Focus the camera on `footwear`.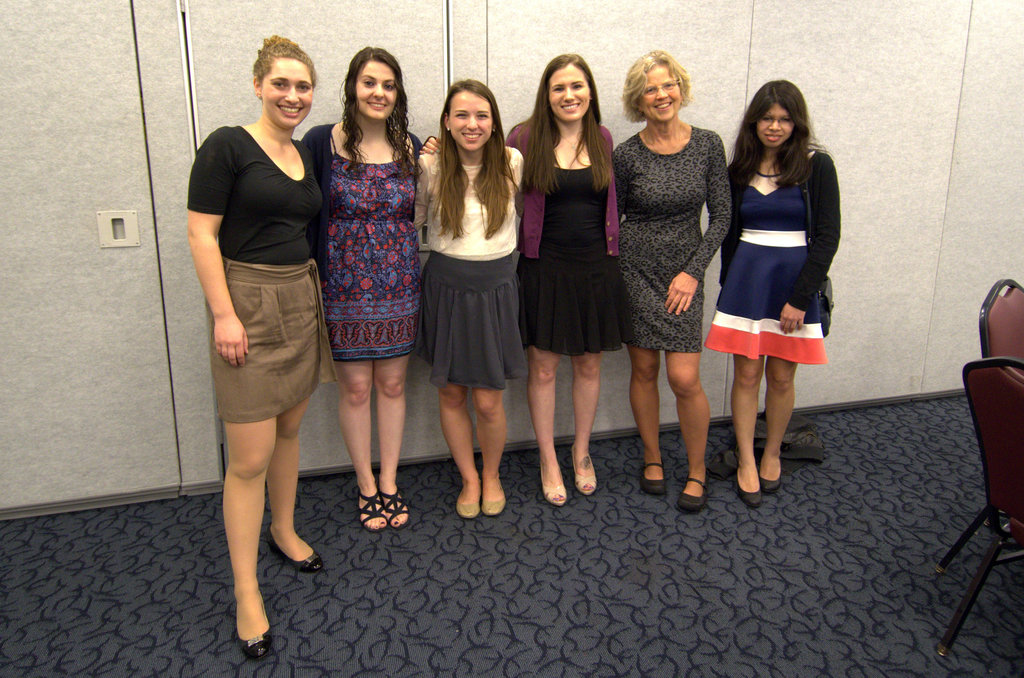
Focus region: <box>735,463,761,507</box>.
